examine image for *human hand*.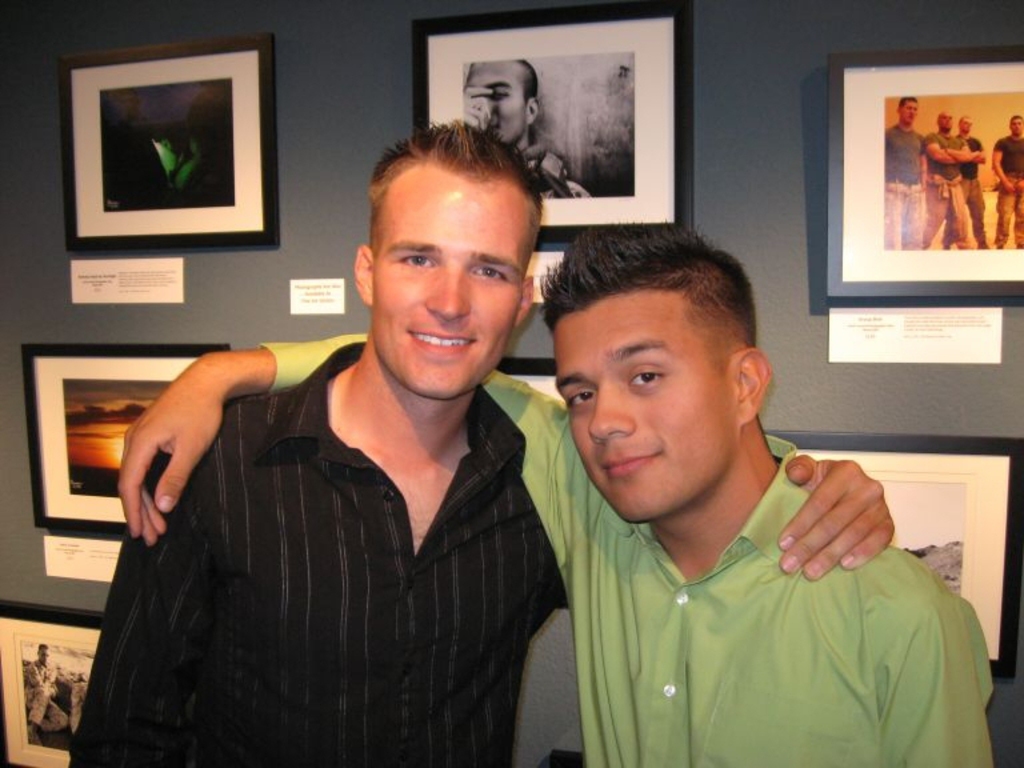
Examination result: bbox=(773, 453, 896, 584).
